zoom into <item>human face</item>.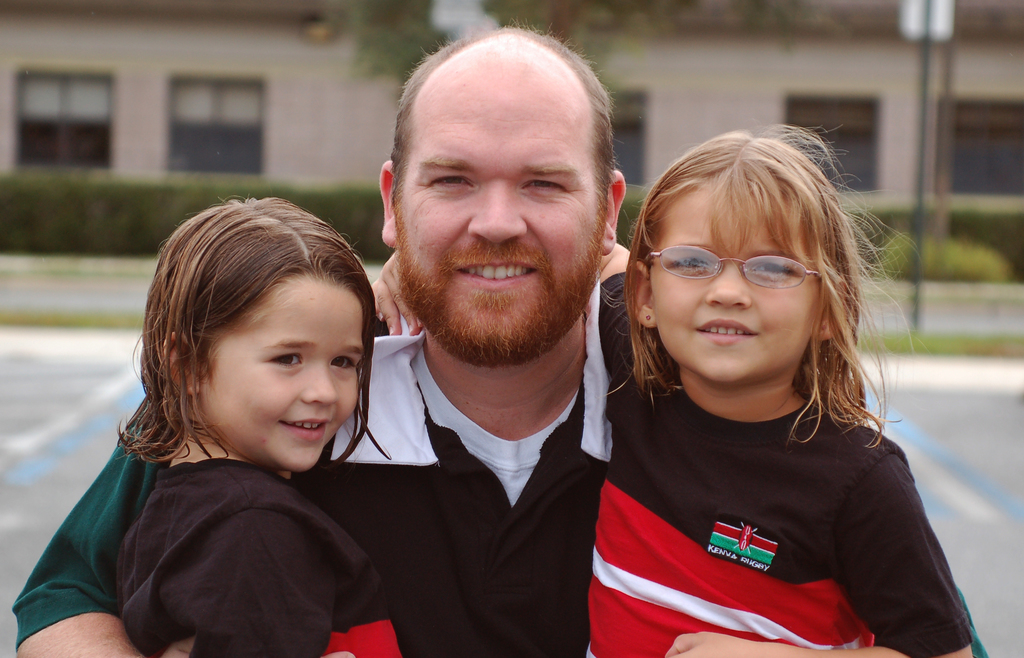
Zoom target: (left=203, top=284, right=365, bottom=473).
